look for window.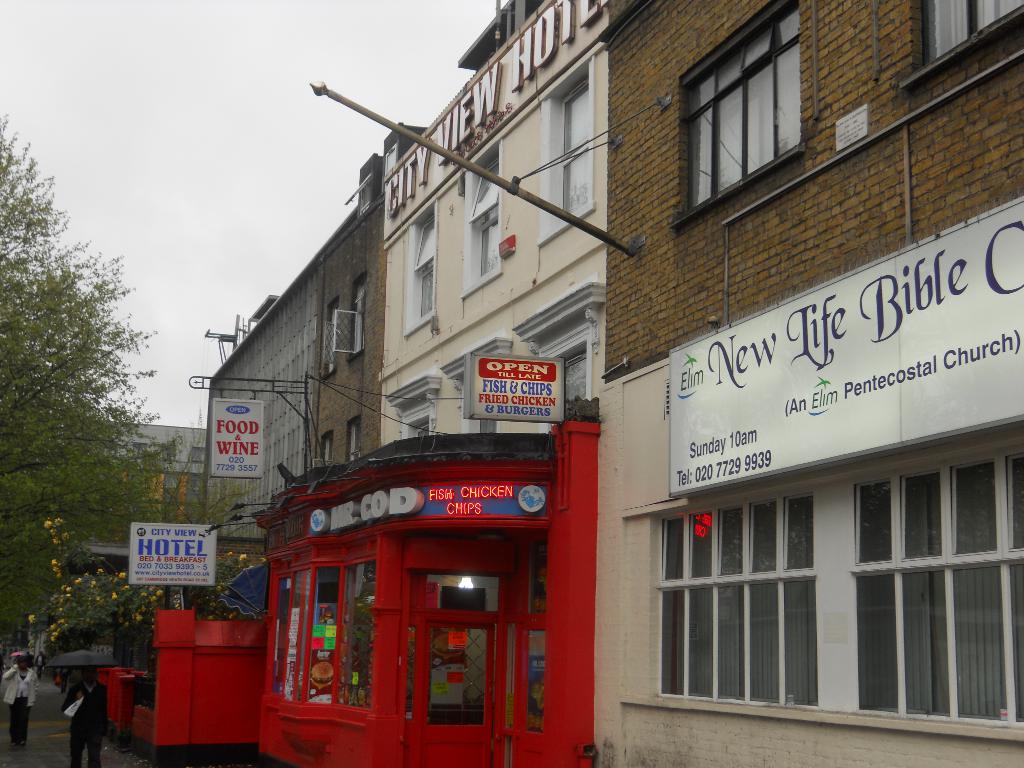
Found: [left=899, top=0, right=1023, bottom=93].
